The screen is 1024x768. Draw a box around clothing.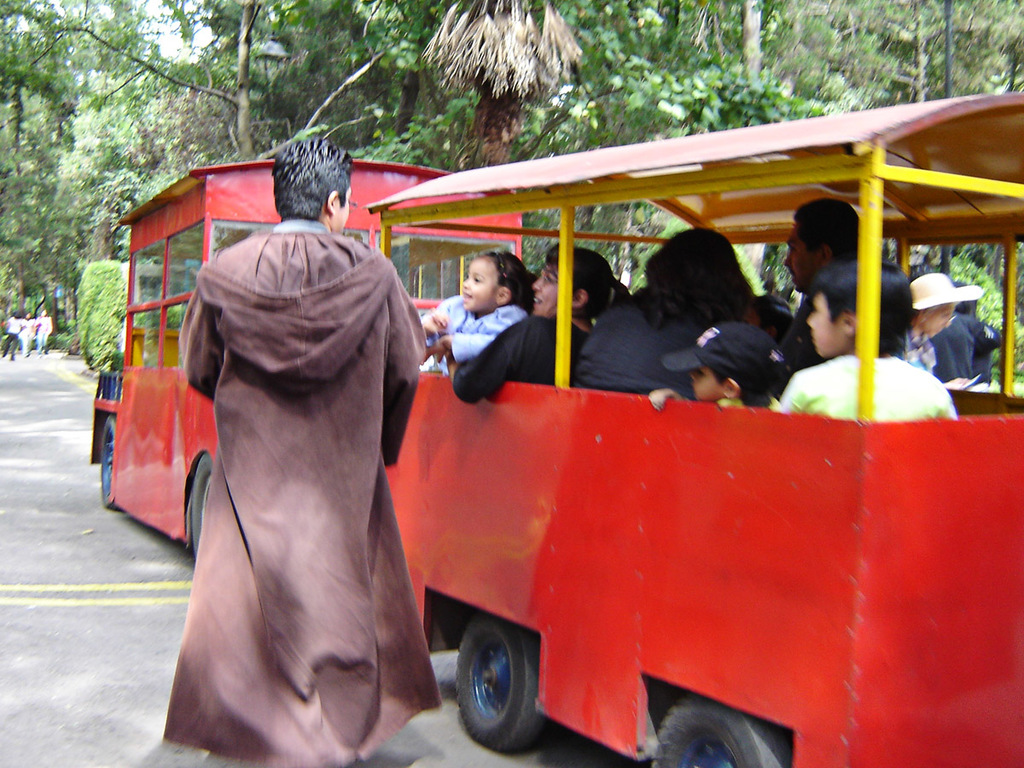
<box>961,311,1000,379</box>.
